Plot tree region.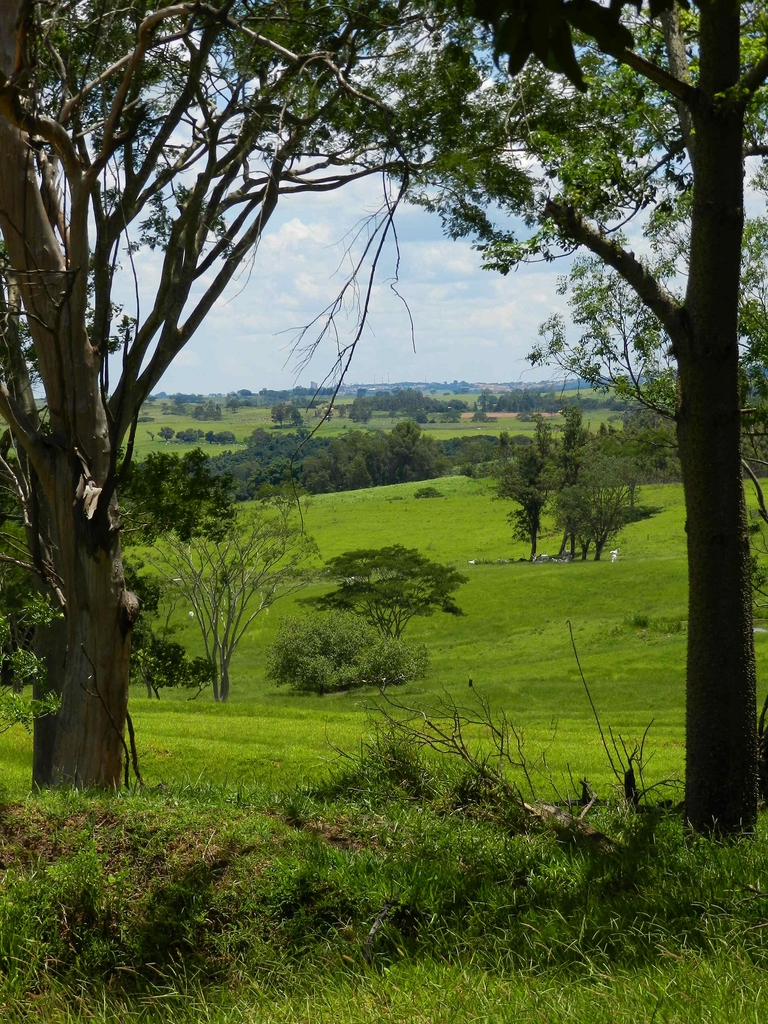
Plotted at [0,0,381,799].
